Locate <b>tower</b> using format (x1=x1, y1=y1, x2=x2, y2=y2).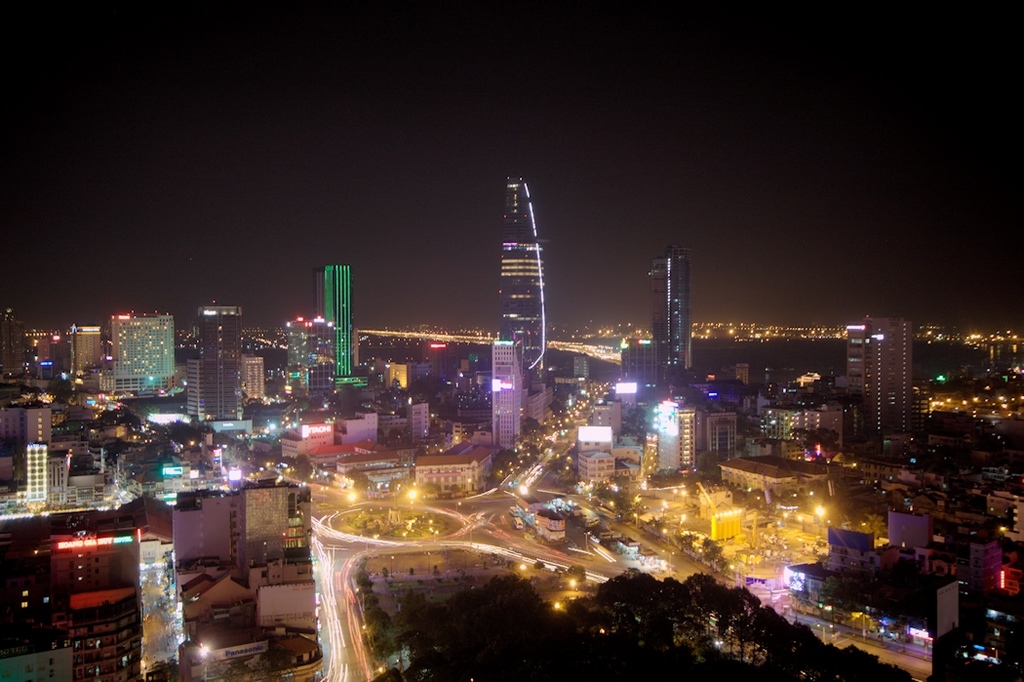
(x1=4, y1=519, x2=143, y2=681).
